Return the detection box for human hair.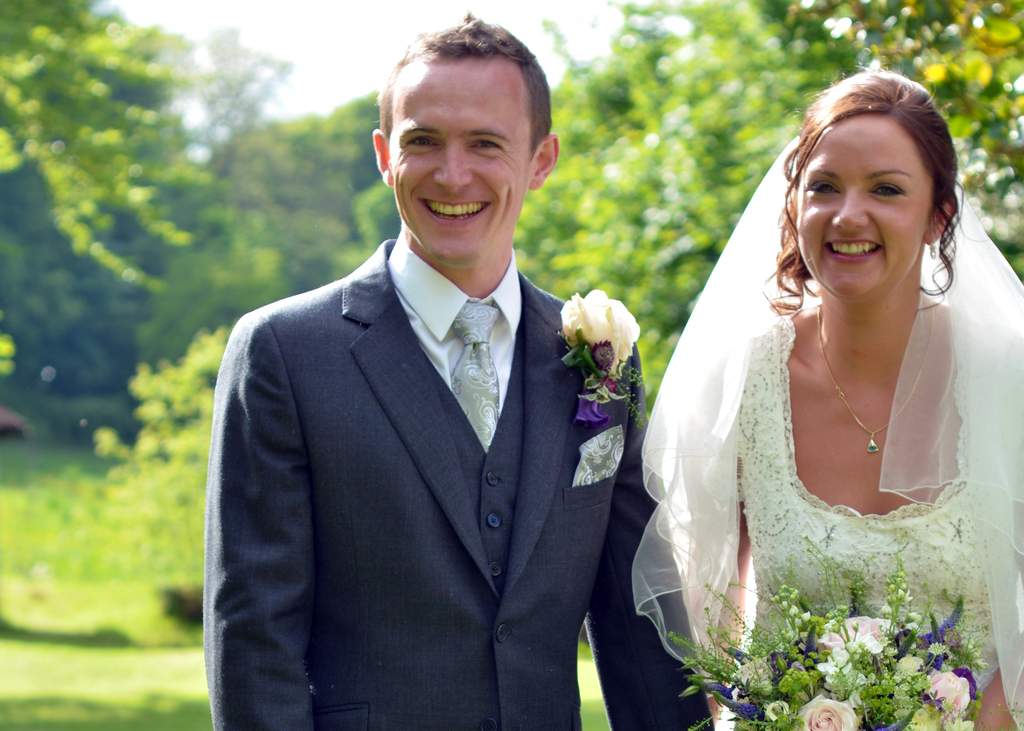
373:9:552:161.
